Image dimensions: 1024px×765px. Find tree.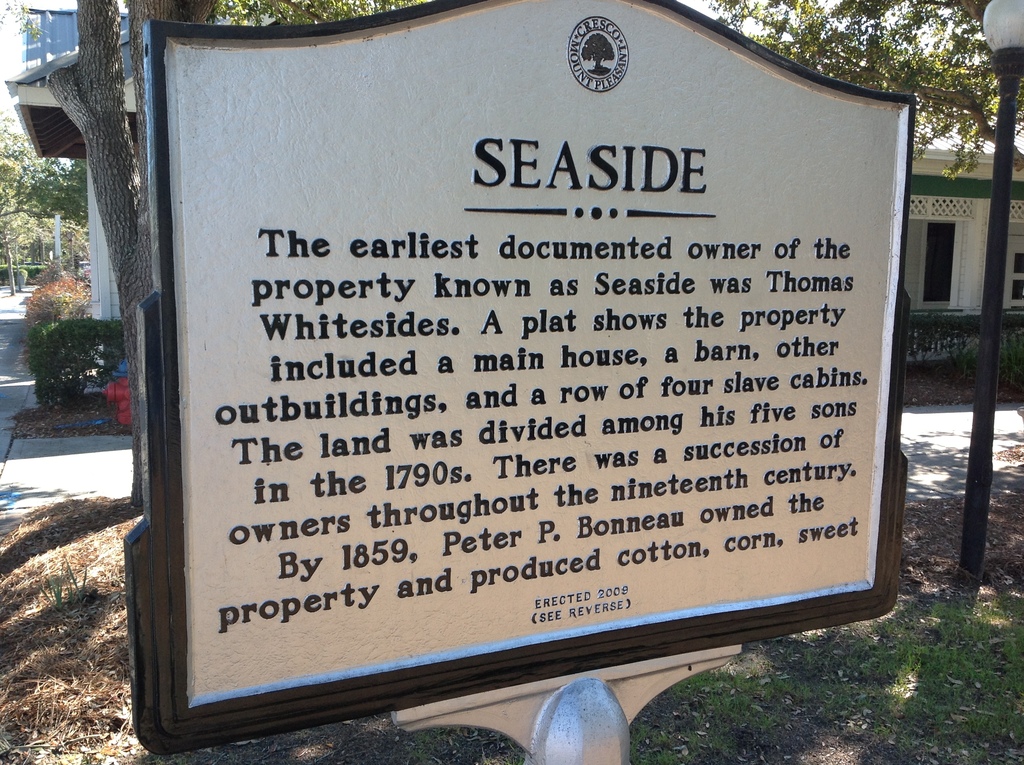
<box>0,0,424,426</box>.
